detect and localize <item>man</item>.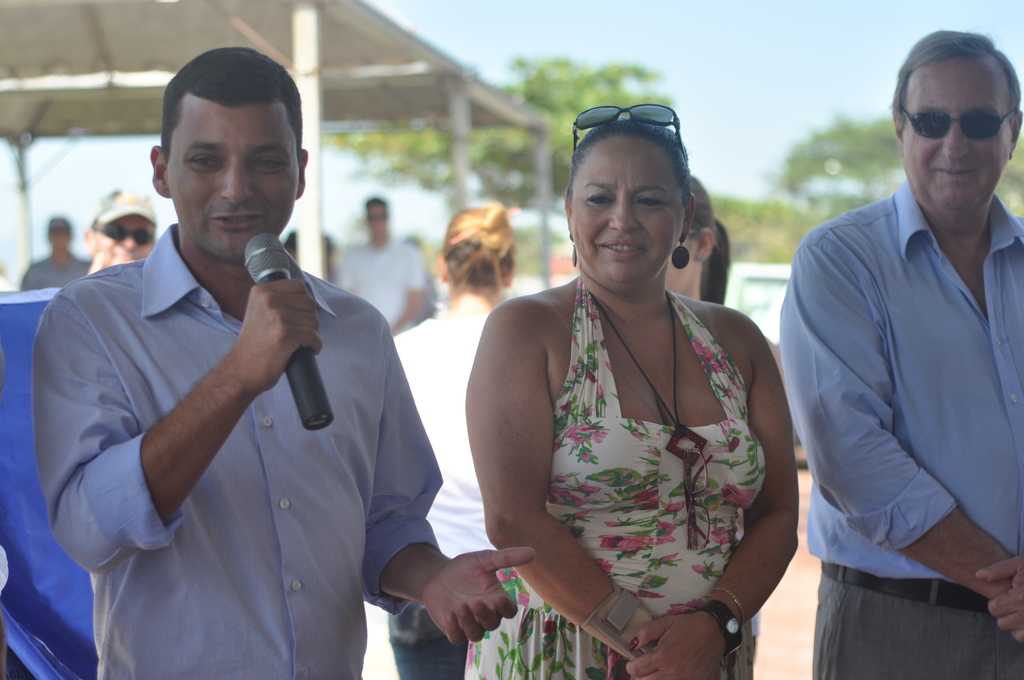
Localized at 86 181 155 275.
